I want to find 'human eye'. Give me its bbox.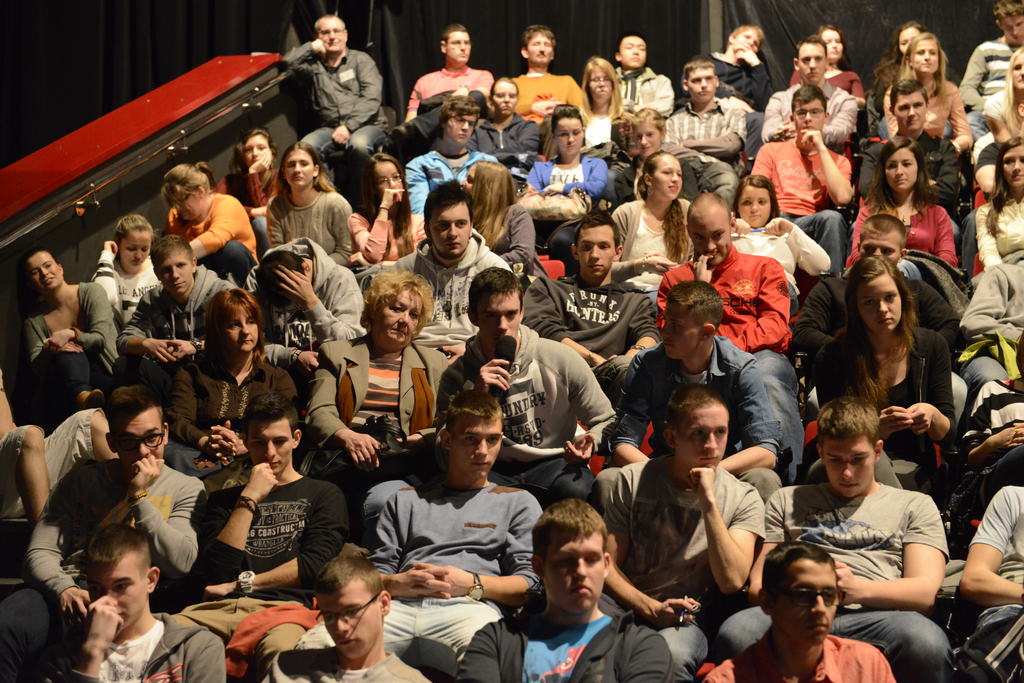
rect(287, 163, 294, 170).
